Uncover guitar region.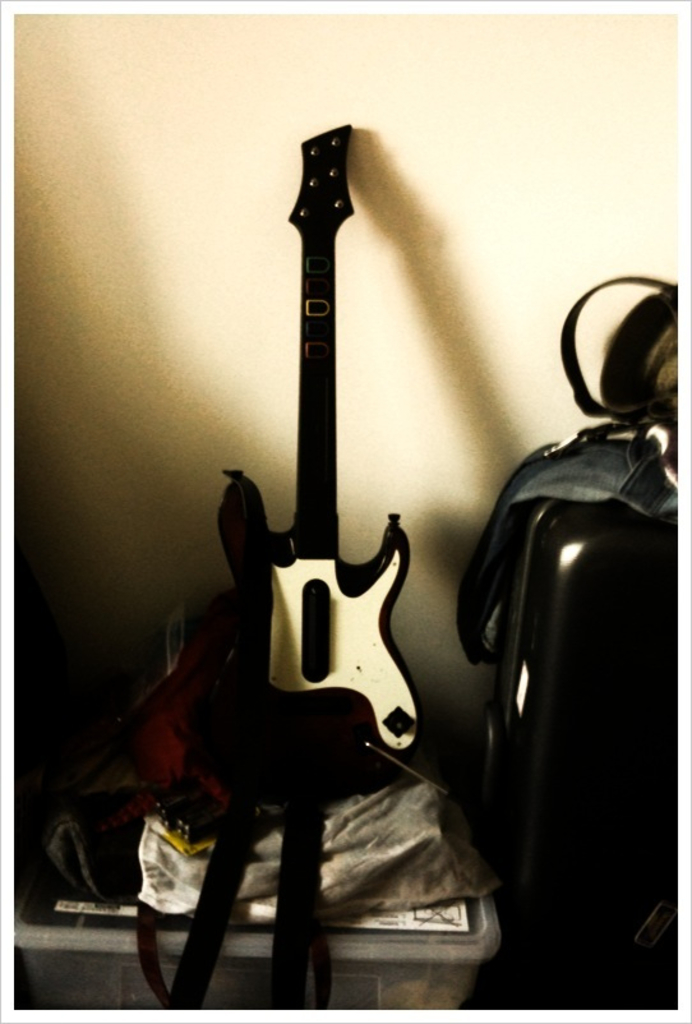
Uncovered: BBox(207, 121, 432, 783).
